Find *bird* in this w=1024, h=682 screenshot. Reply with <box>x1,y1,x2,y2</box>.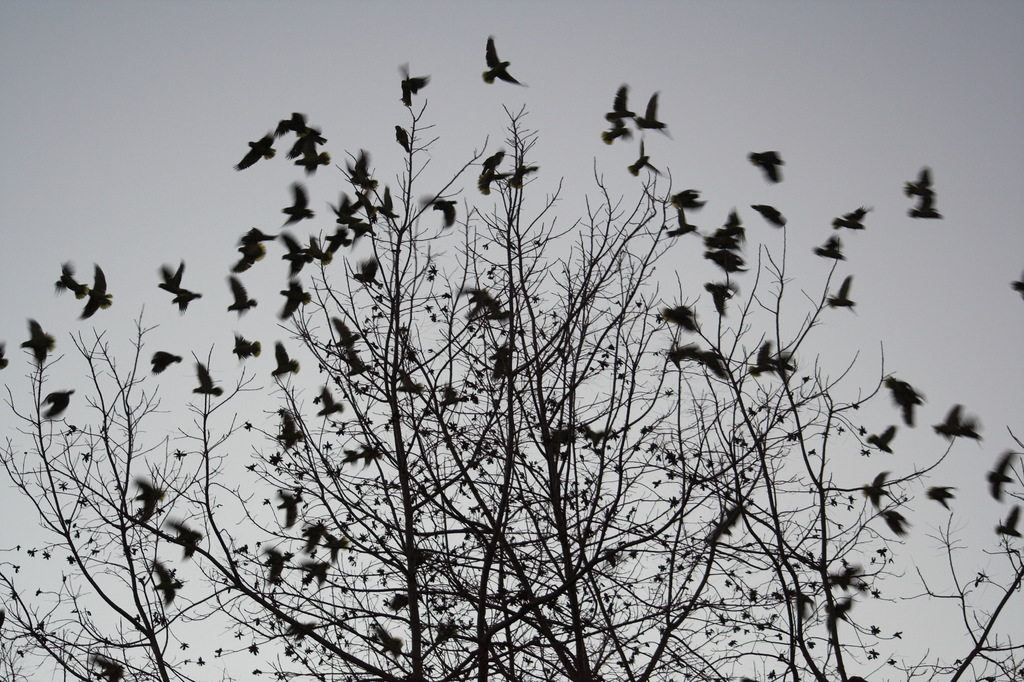
<box>168,282,204,311</box>.
